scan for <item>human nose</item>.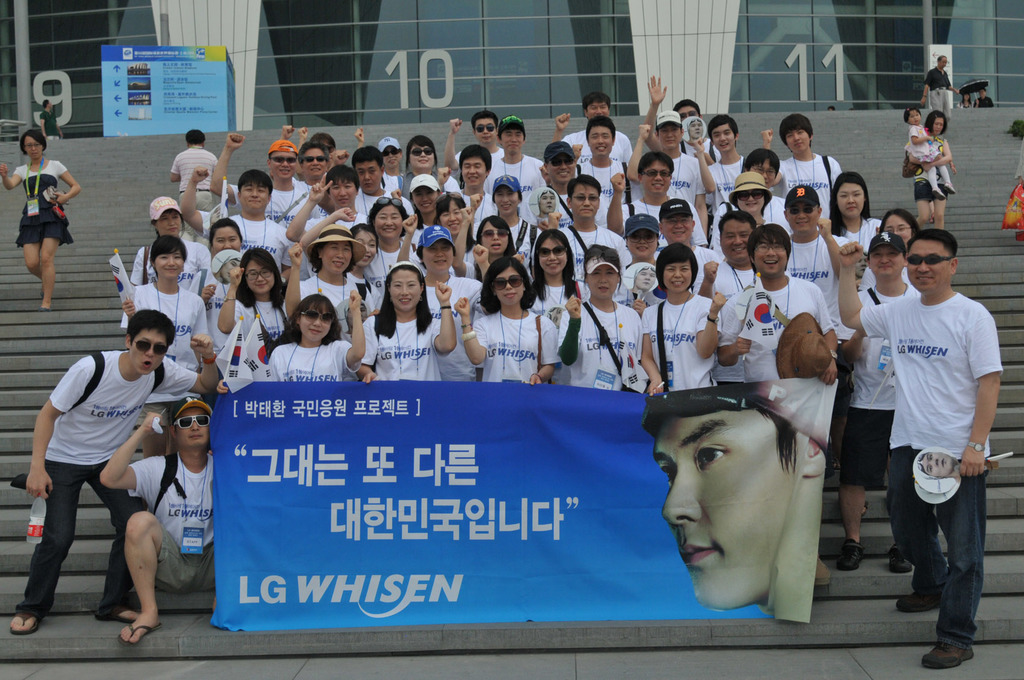
Scan result: left=762, top=170, right=770, bottom=179.
